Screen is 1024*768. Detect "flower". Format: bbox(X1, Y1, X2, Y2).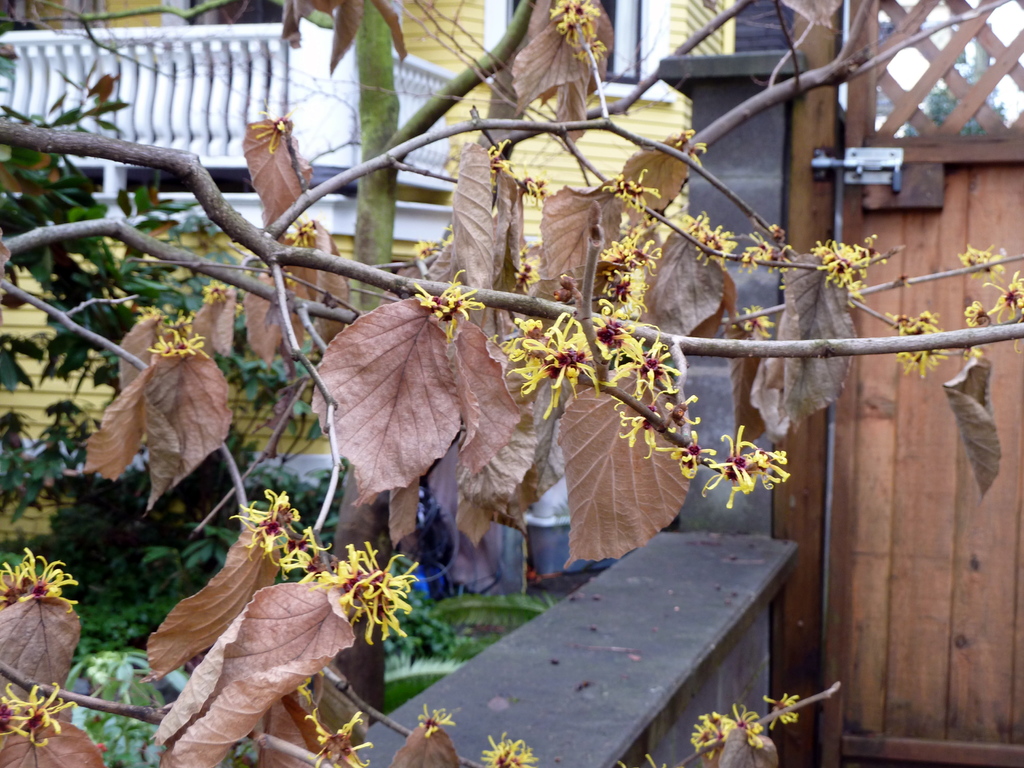
bbox(493, 309, 602, 426).
